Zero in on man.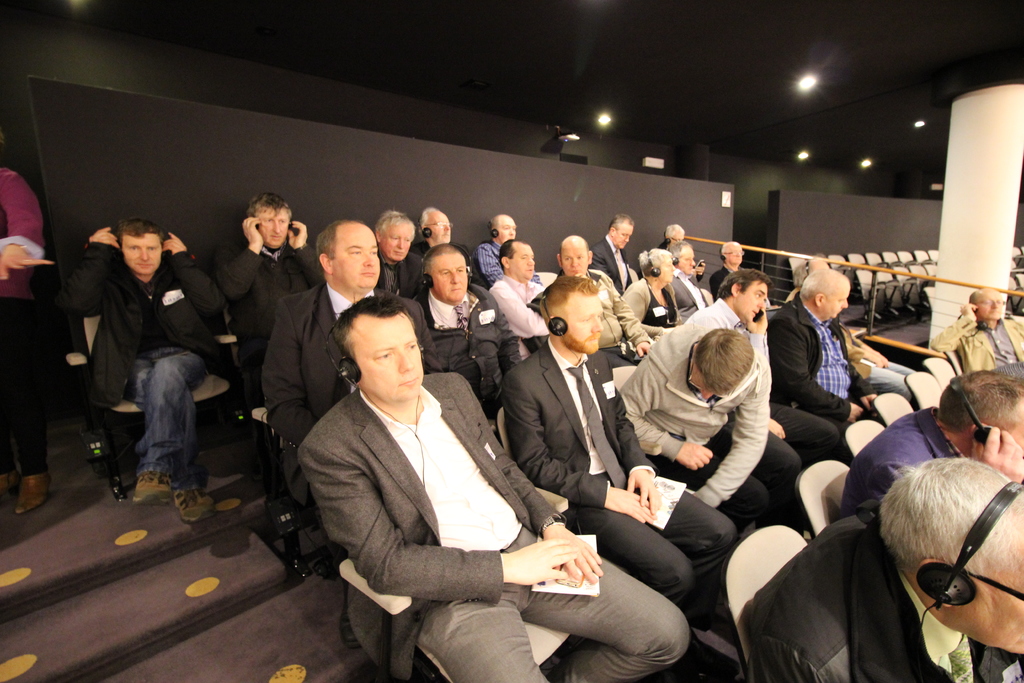
Zeroed in: (200,192,318,433).
